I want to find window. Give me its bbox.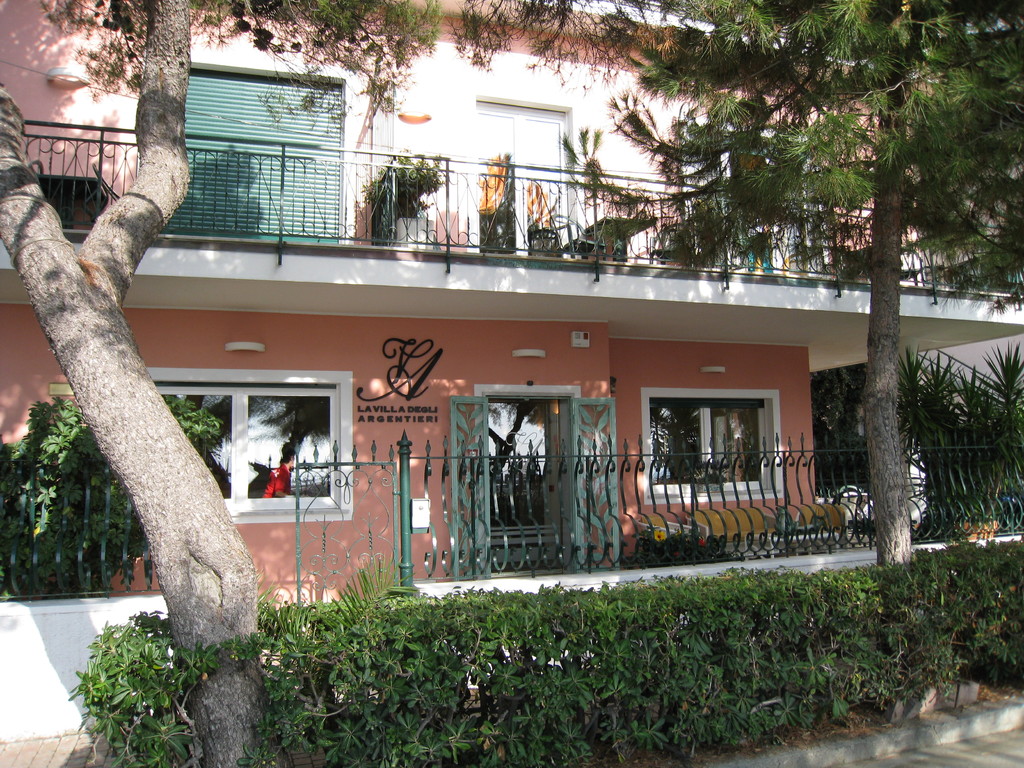
{"left": 138, "top": 365, "right": 354, "bottom": 520}.
